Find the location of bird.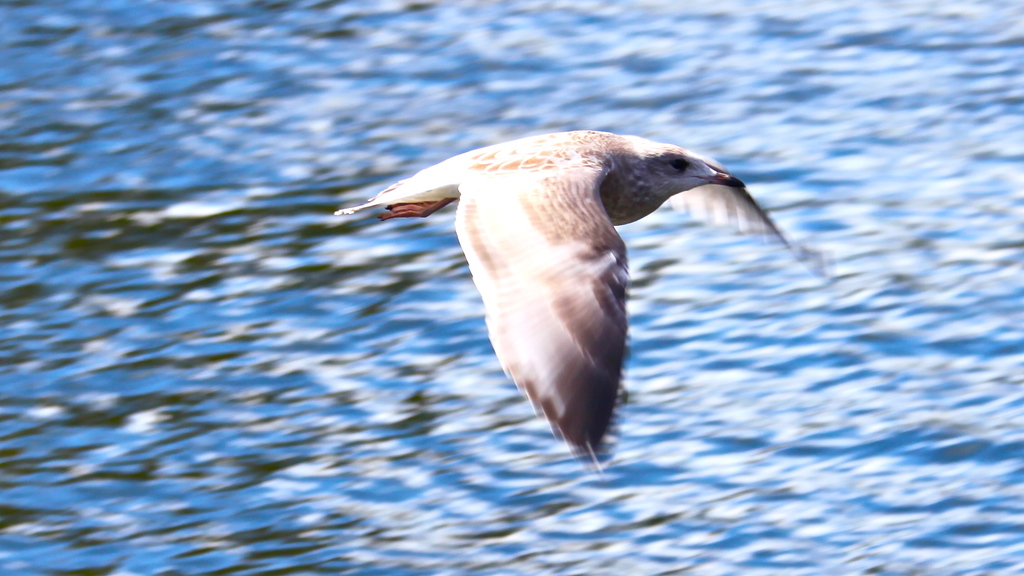
Location: box=[321, 147, 781, 450].
